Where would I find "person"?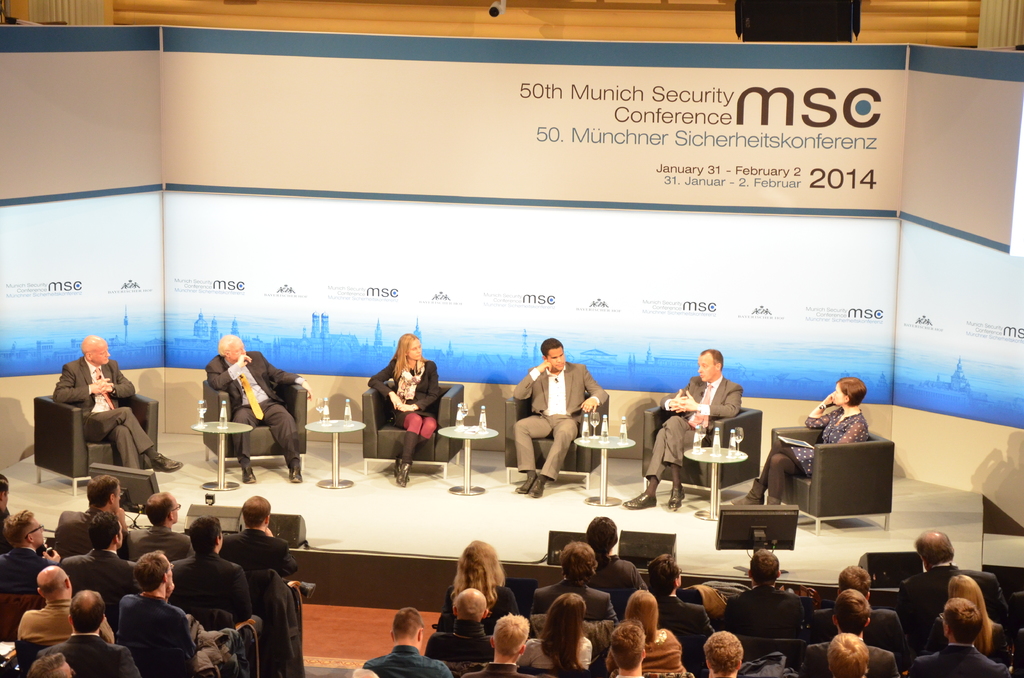
At 510 587 594 677.
